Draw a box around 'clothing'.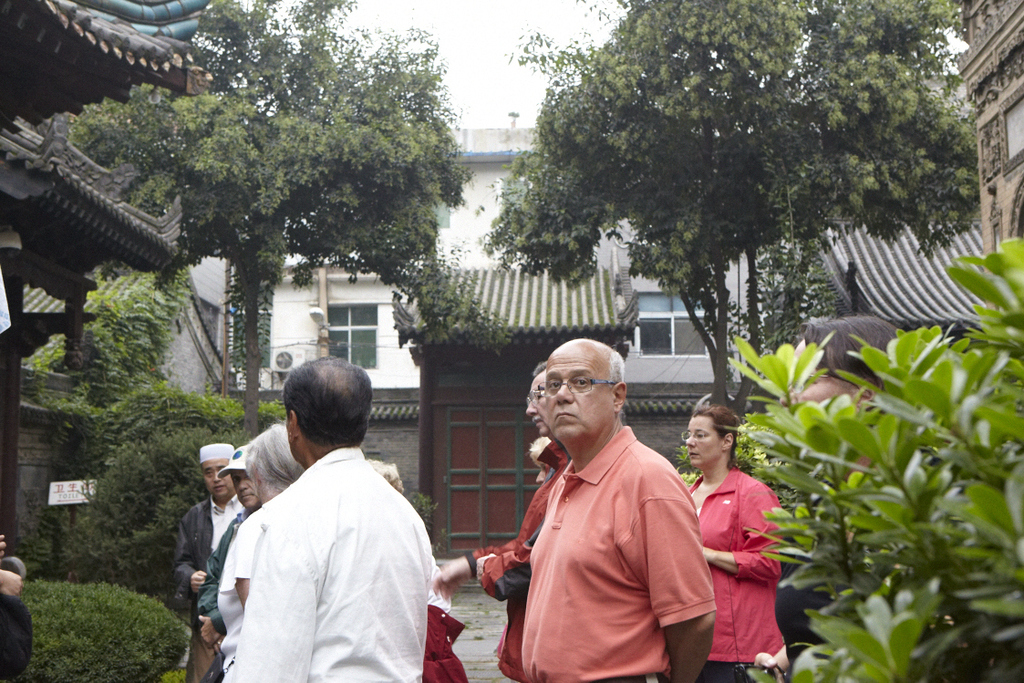
[left=214, top=453, right=429, bottom=682].
